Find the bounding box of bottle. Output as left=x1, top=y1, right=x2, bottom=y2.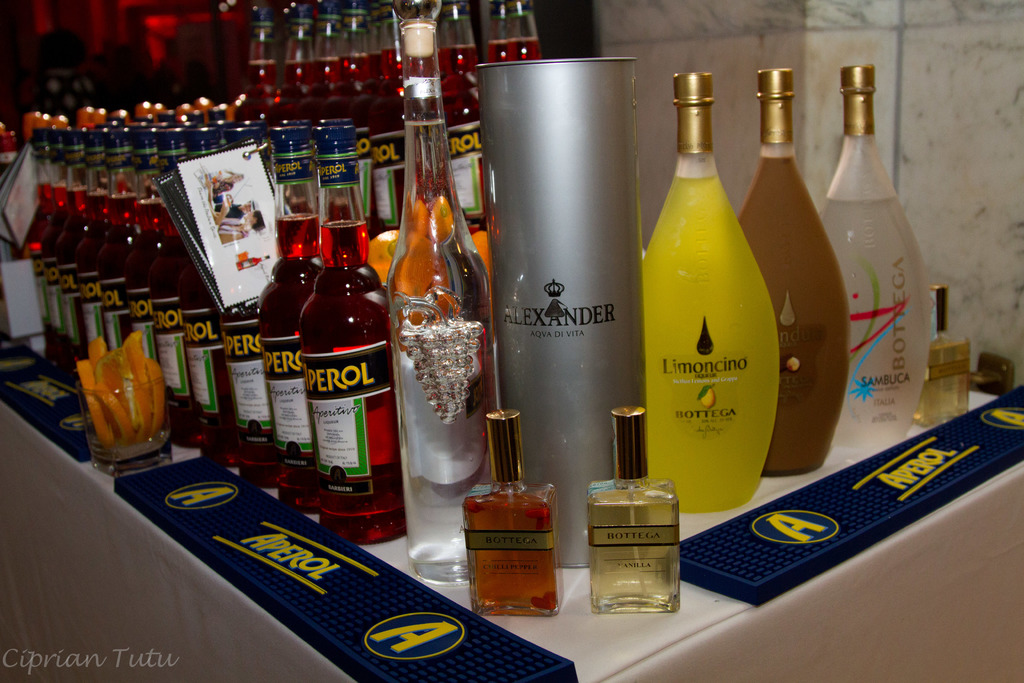
left=589, top=407, right=678, bottom=613.
